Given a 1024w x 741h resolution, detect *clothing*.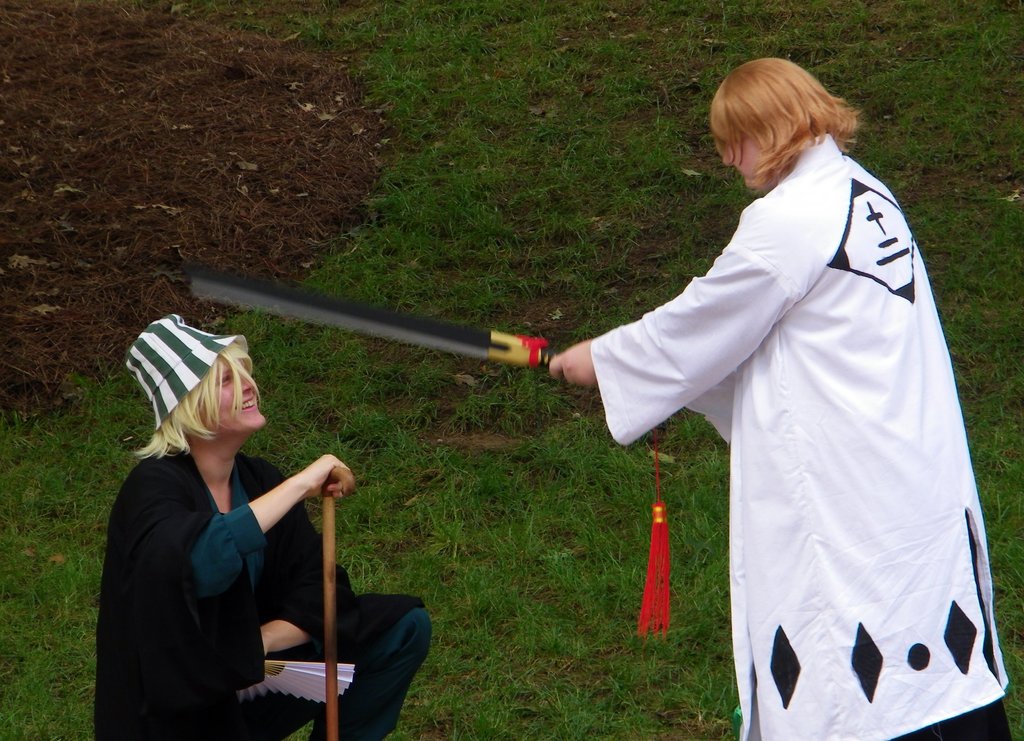
box=[611, 101, 1000, 717].
